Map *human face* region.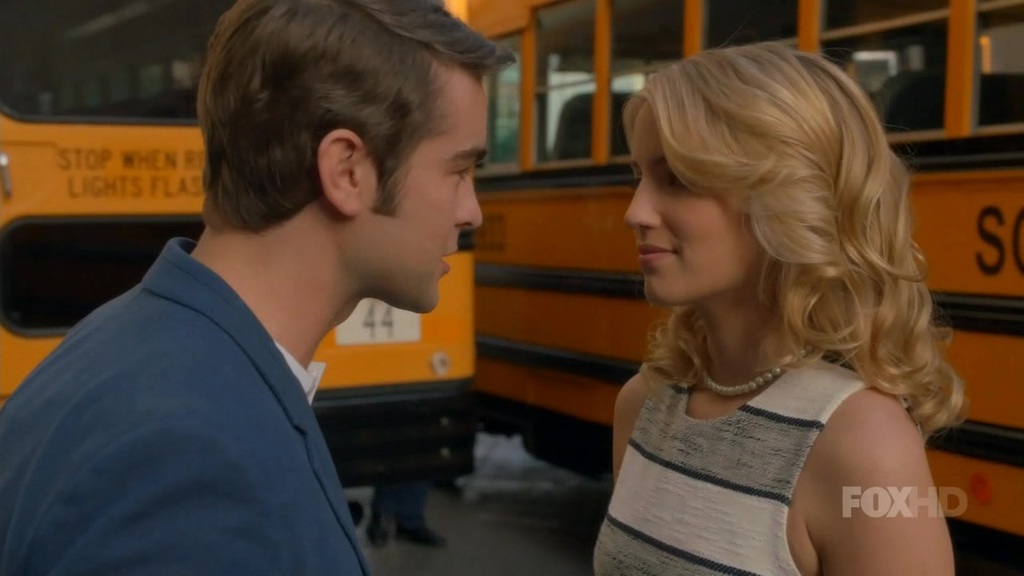
Mapped to x1=361 y1=64 x2=482 y2=316.
